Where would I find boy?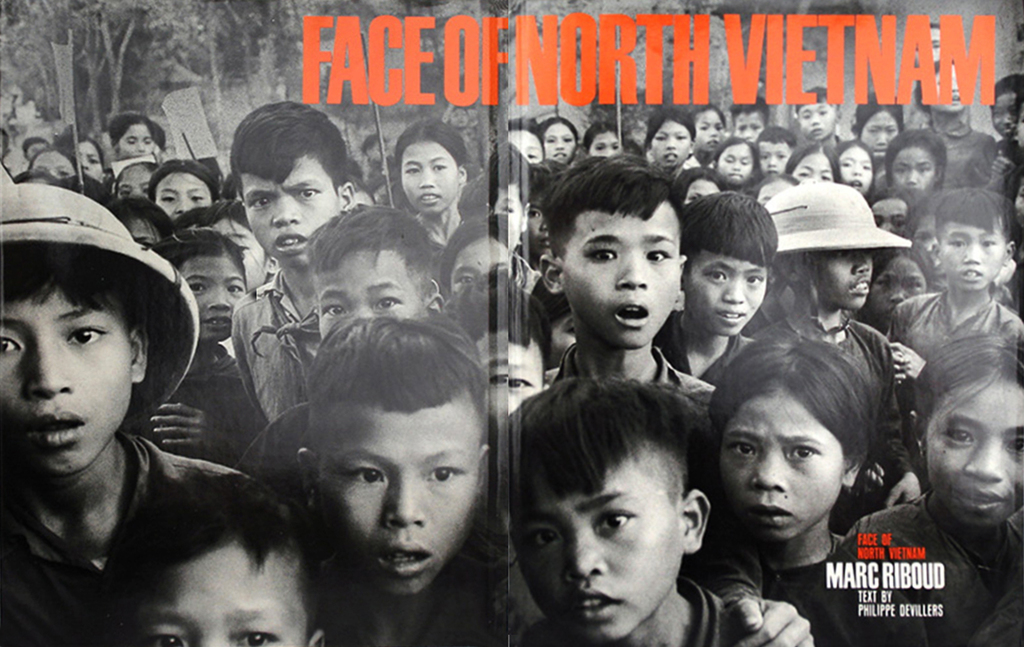
At 0,181,250,646.
